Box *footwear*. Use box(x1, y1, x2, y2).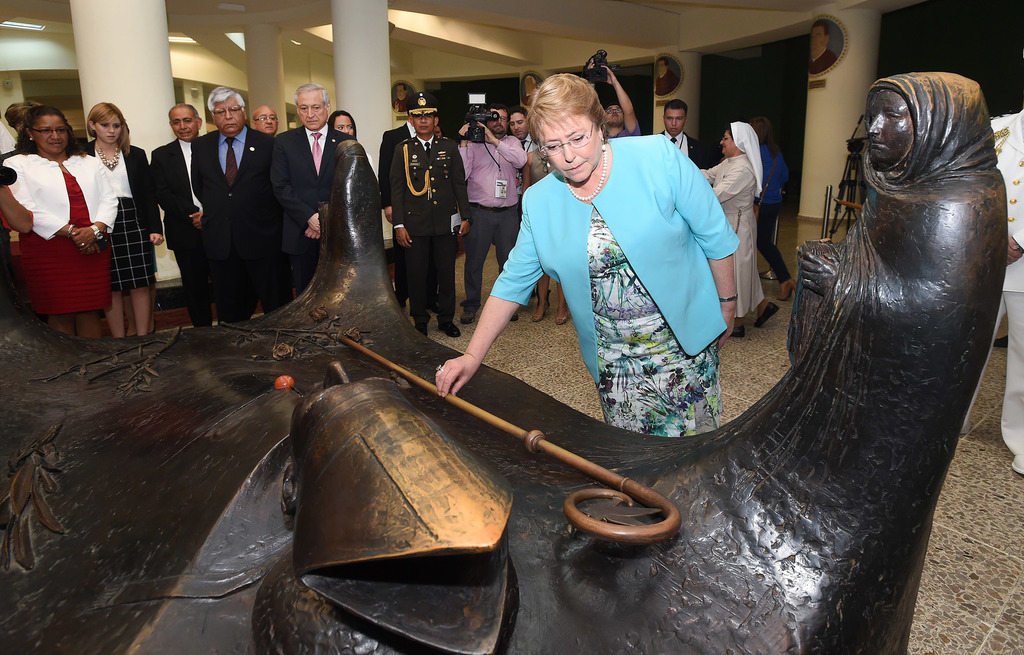
box(754, 301, 781, 327).
